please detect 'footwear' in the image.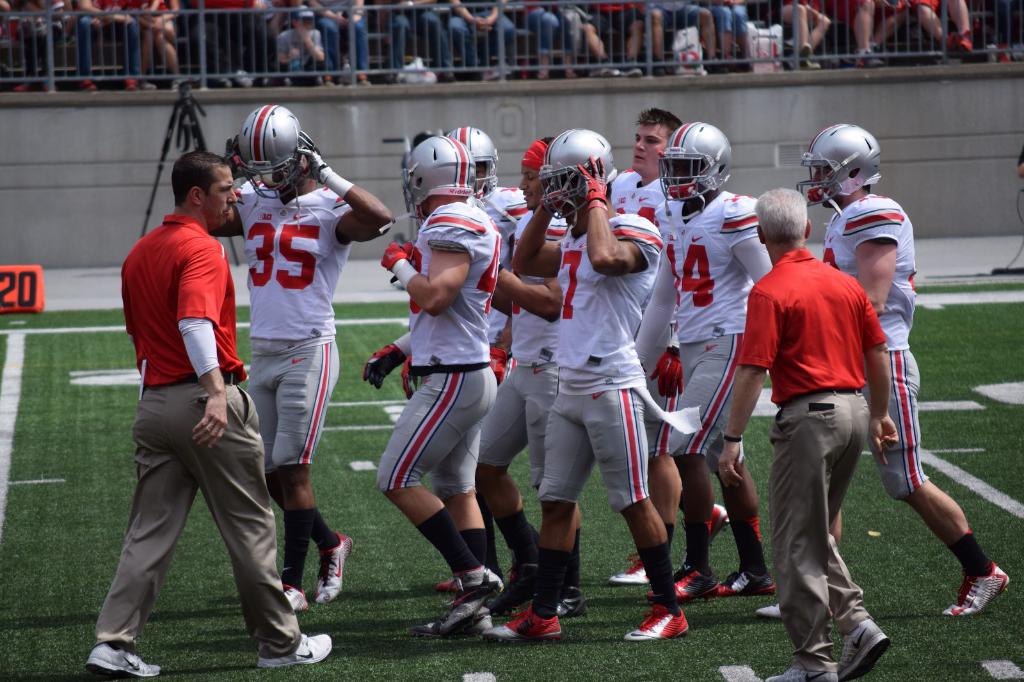
x1=480 y1=605 x2=559 y2=642.
